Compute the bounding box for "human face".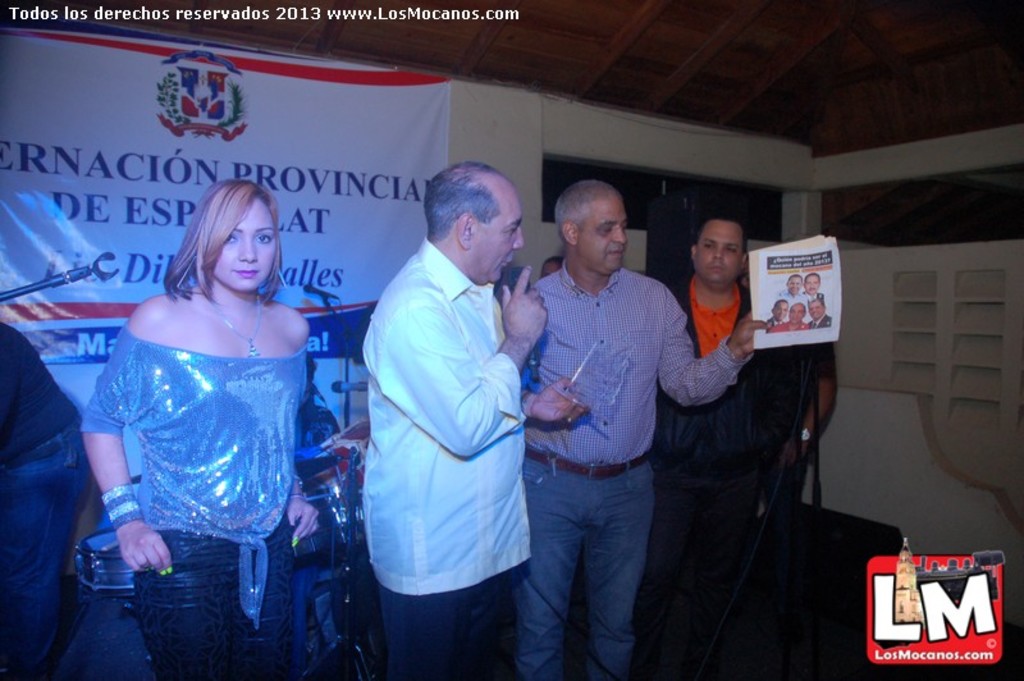
[301, 375, 316, 405].
